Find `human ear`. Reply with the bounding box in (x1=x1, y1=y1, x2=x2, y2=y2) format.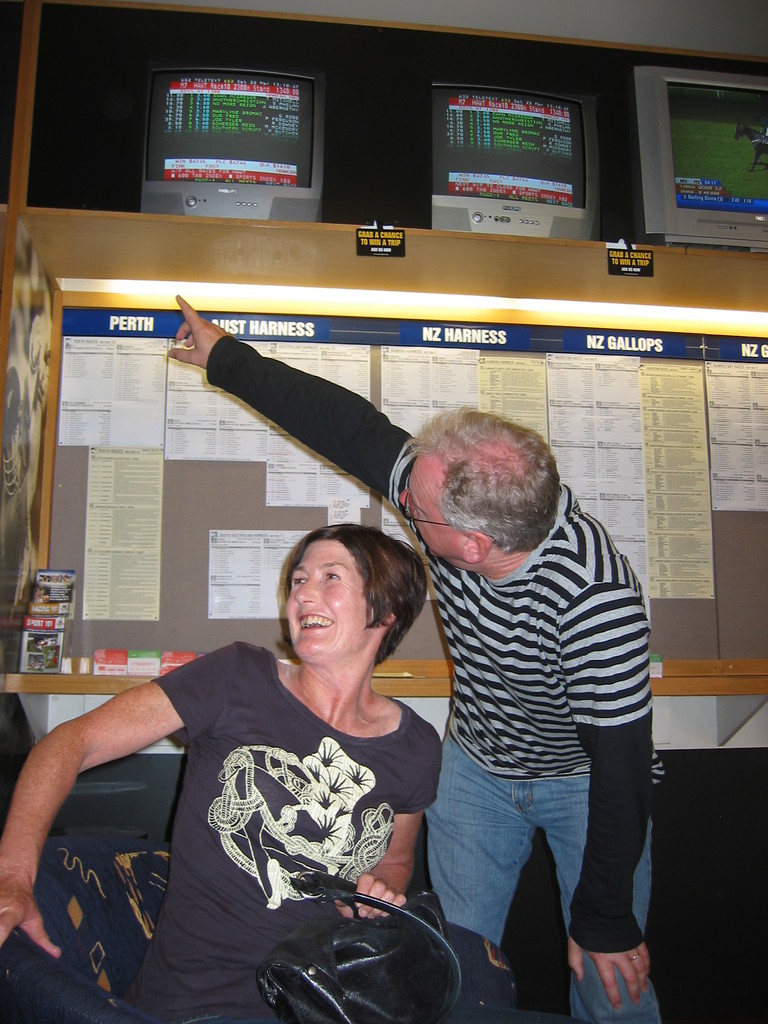
(x1=377, y1=609, x2=398, y2=627).
